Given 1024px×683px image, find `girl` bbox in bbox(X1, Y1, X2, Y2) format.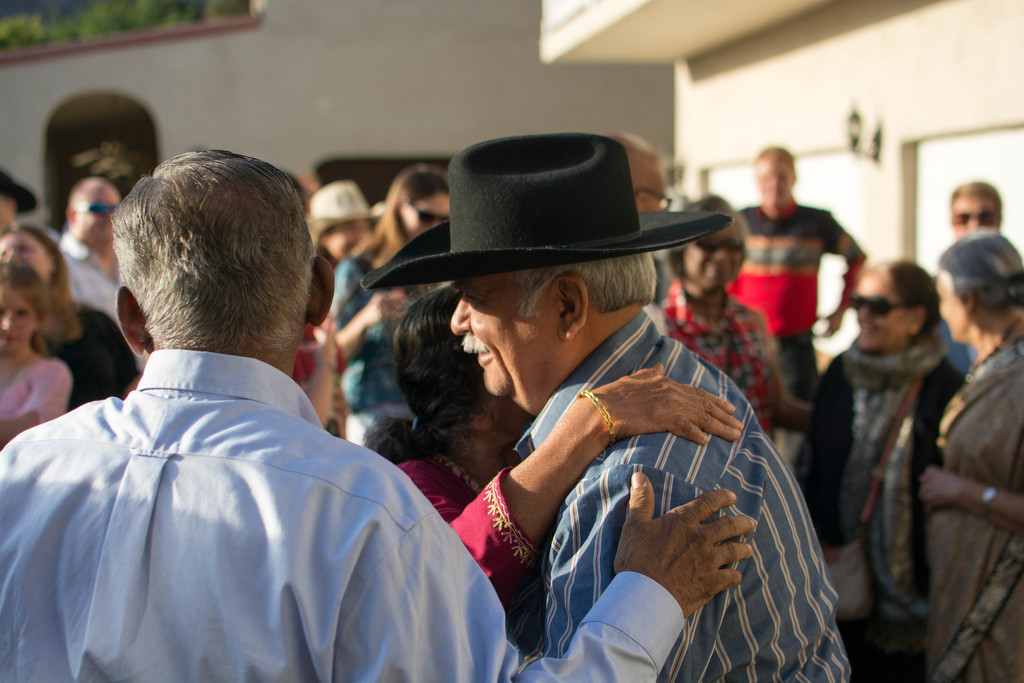
bbox(373, 290, 758, 599).
